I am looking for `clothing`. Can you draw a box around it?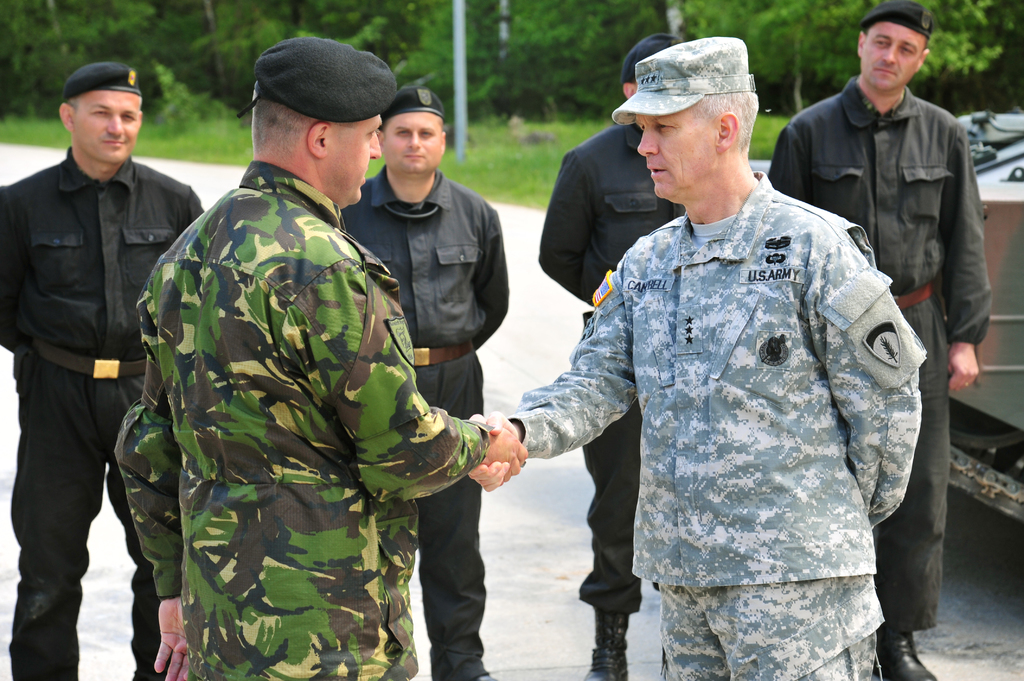
Sure, the bounding box is 335/161/509/680.
